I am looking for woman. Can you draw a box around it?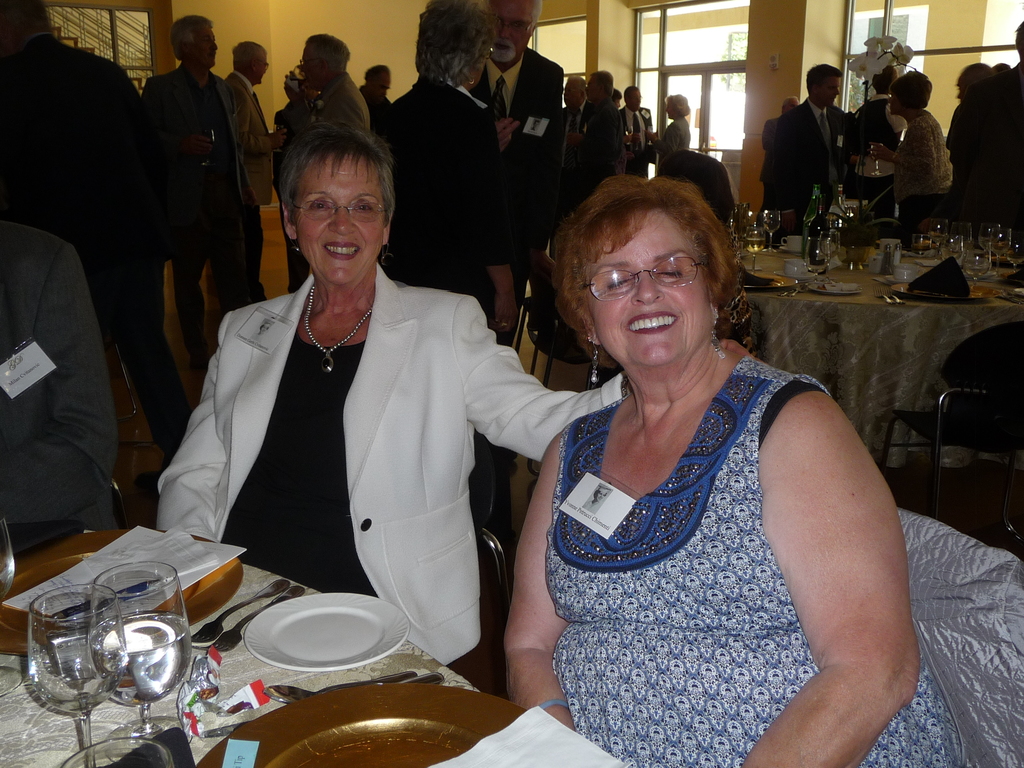
Sure, the bounding box is l=871, t=71, r=955, b=221.
